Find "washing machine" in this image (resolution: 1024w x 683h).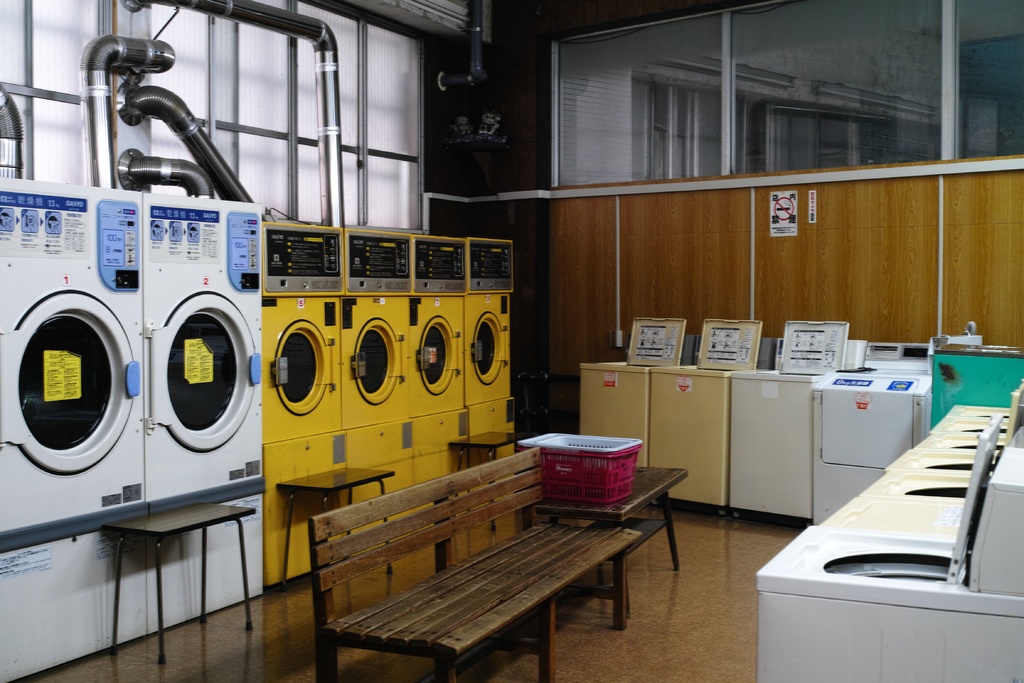
{"x1": 803, "y1": 336, "x2": 945, "y2": 523}.
